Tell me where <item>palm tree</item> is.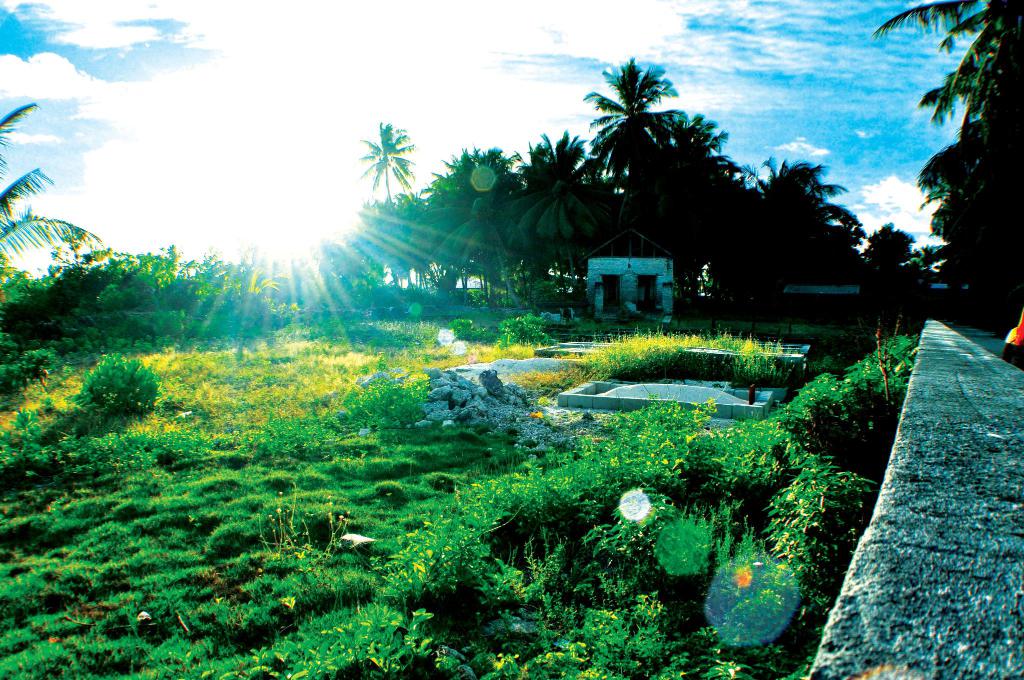
<item>palm tree</item> is at (left=685, top=106, right=854, bottom=321).
